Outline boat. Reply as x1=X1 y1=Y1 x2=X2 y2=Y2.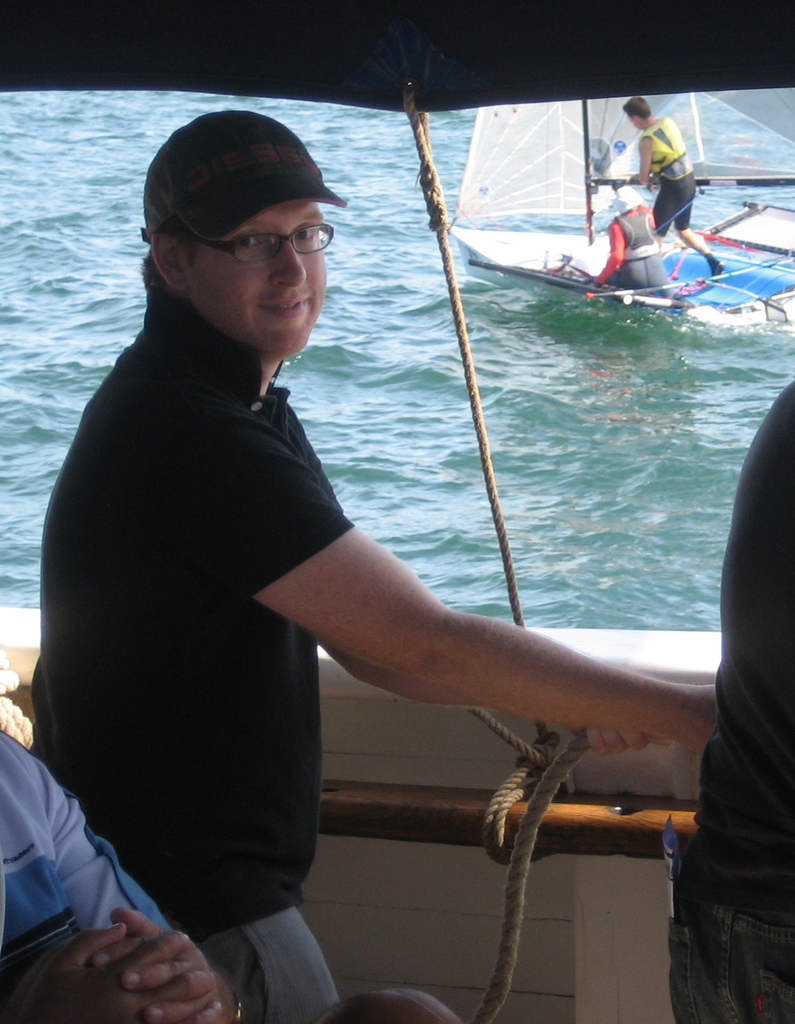
x1=0 y1=0 x2=794 y2=1023.
